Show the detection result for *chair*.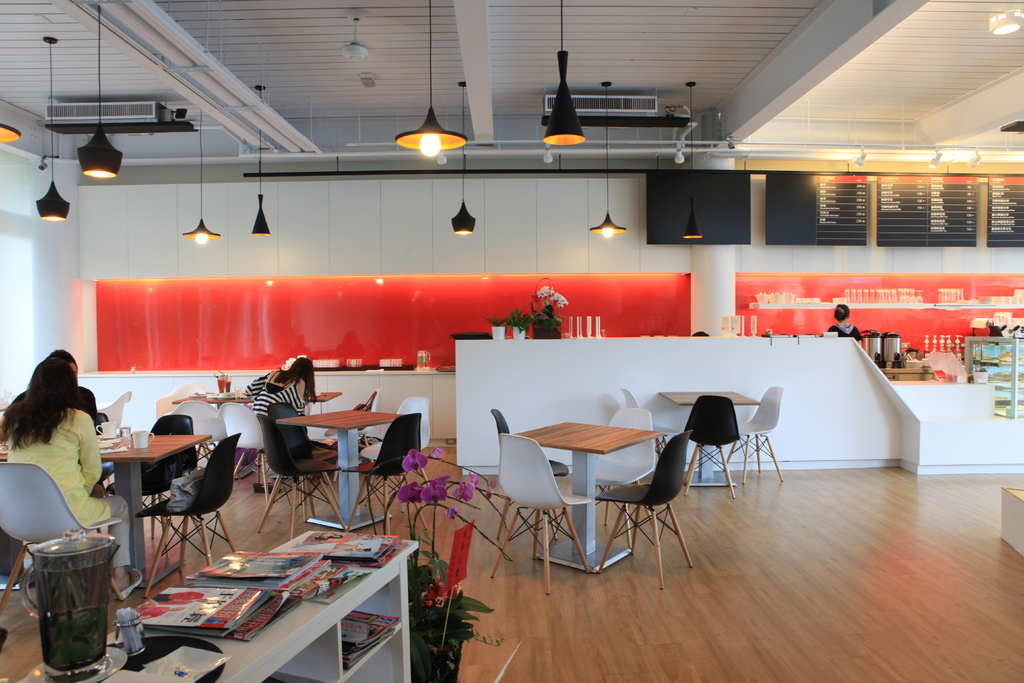
Rect(595, 427, 692, 584).
